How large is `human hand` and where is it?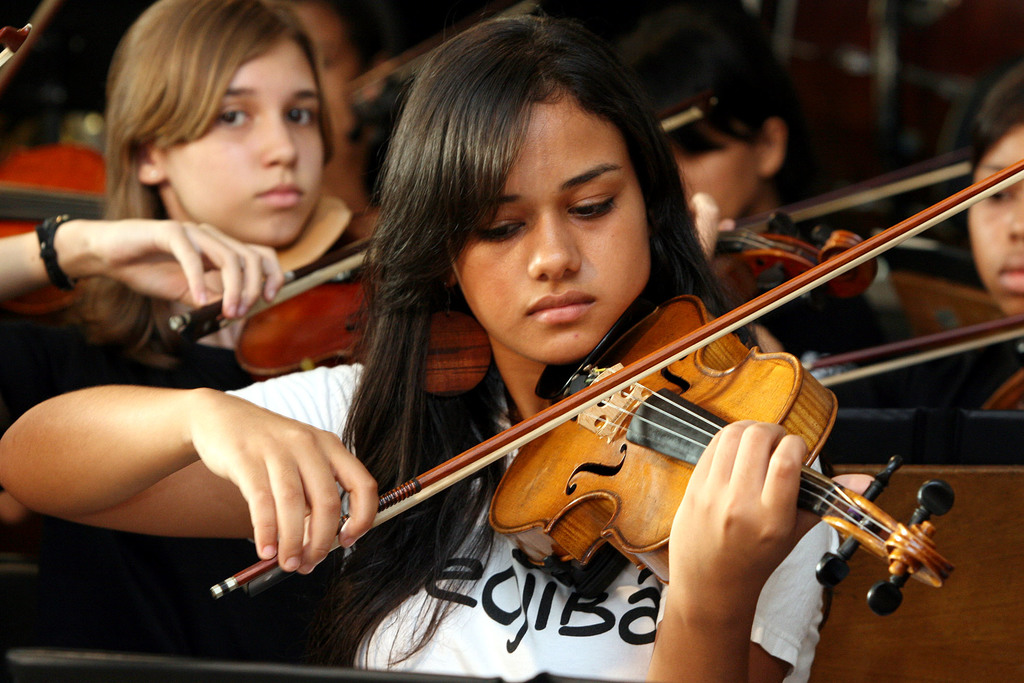
Bounding box: crop(670, 418, 877, 607).
